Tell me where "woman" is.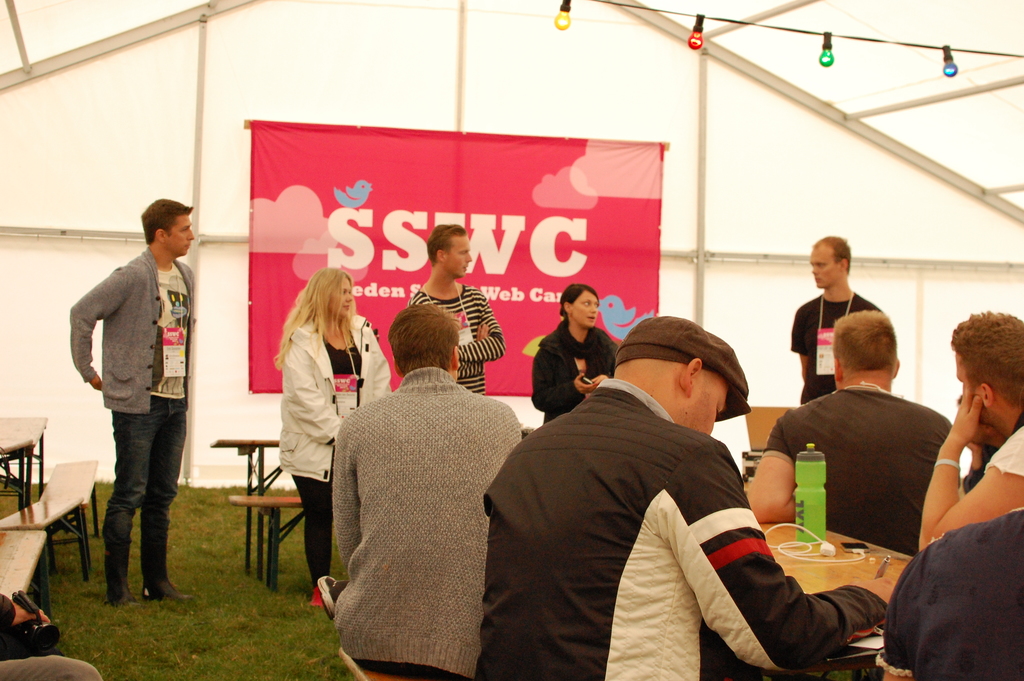
"woman" is at box(527, 279, 616, 425).
